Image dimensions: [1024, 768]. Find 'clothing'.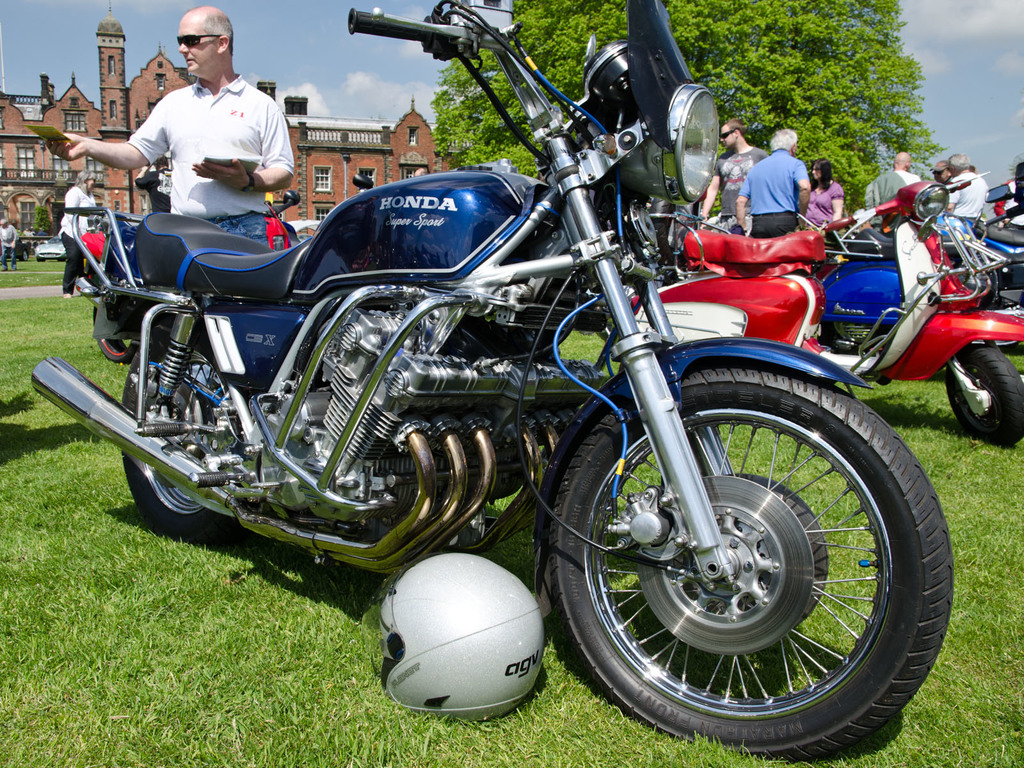
(123,70,298,245).
